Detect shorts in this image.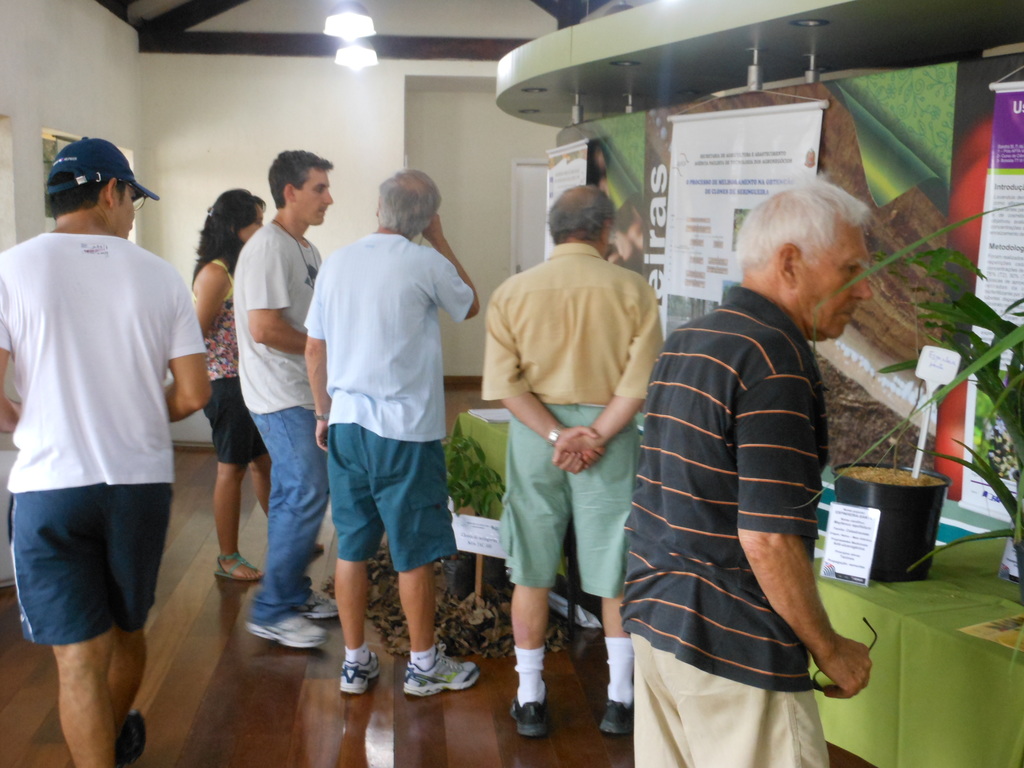
Detection: locate(200, 378, 267, 462).
